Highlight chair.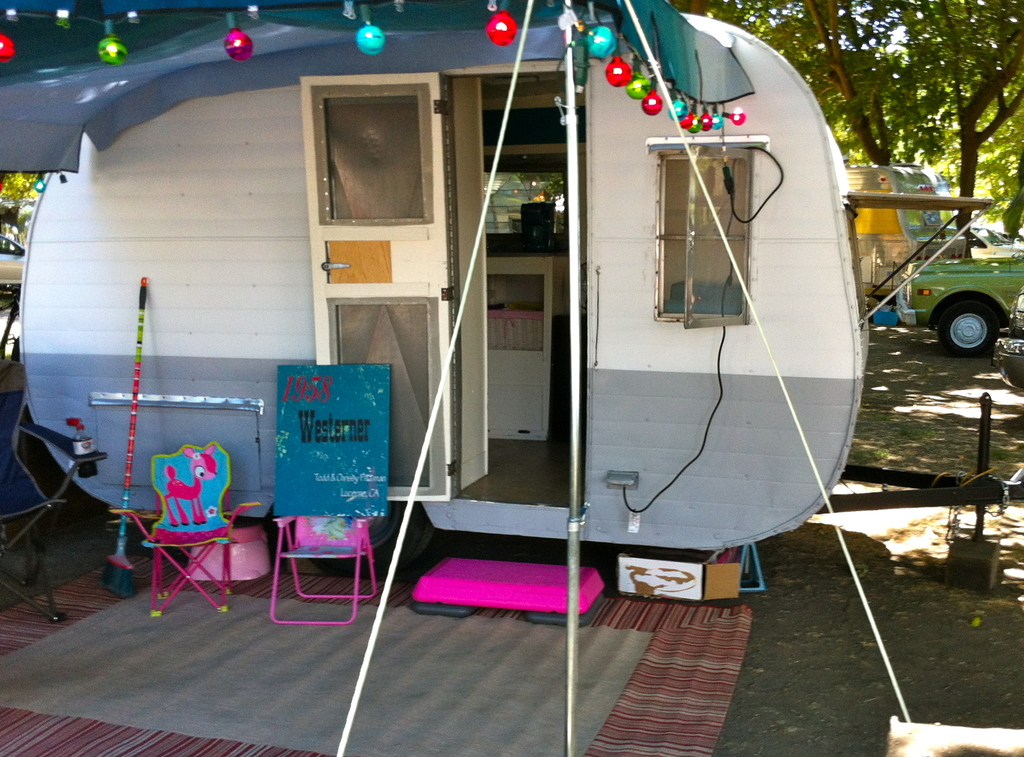
Highlighted region: l=0, t=377, r=111, b=624.
